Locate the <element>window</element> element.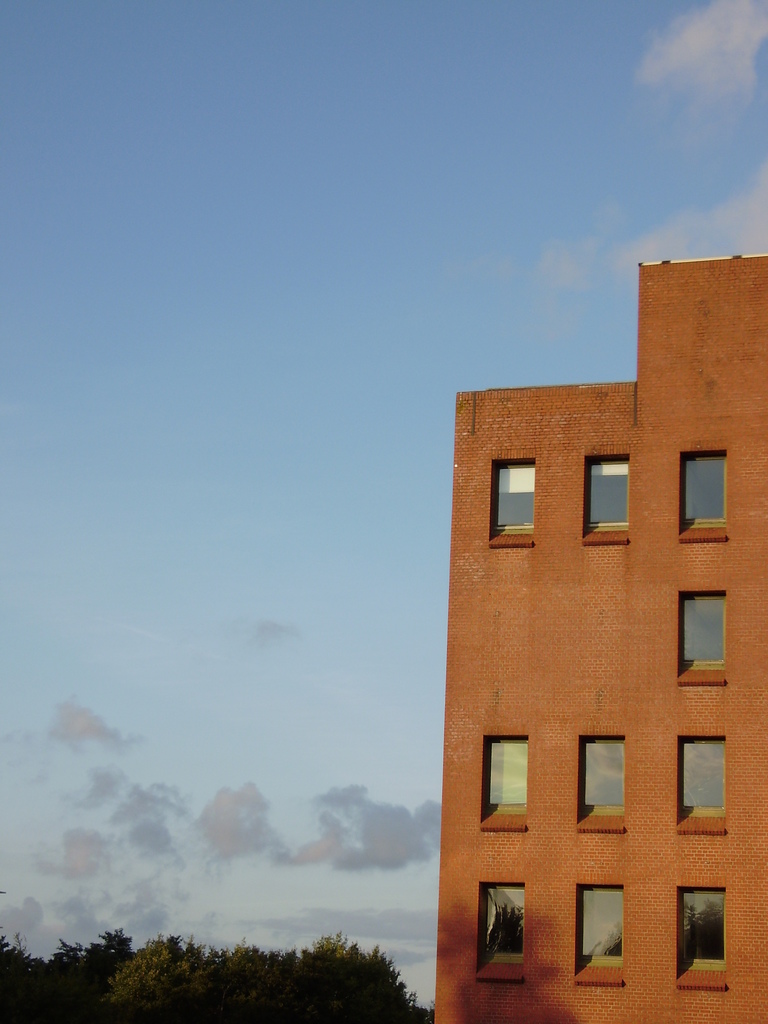
Element bbox: x1=478 y1=724 x2=534 y2=836.
